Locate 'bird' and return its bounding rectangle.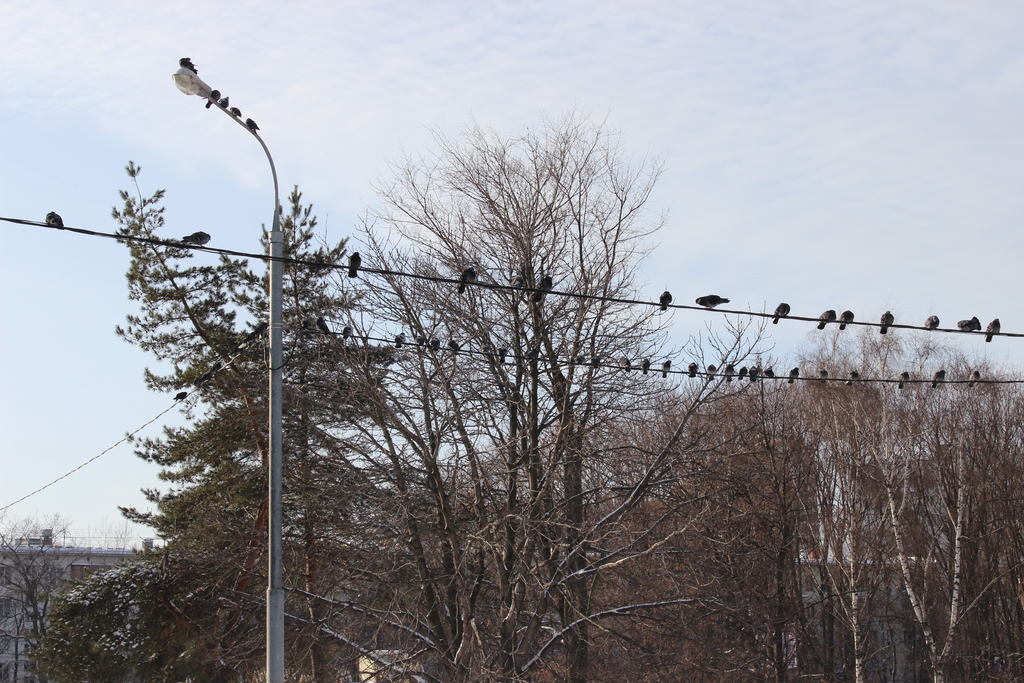
[left=204, top=92, right=220, bottom=110].
